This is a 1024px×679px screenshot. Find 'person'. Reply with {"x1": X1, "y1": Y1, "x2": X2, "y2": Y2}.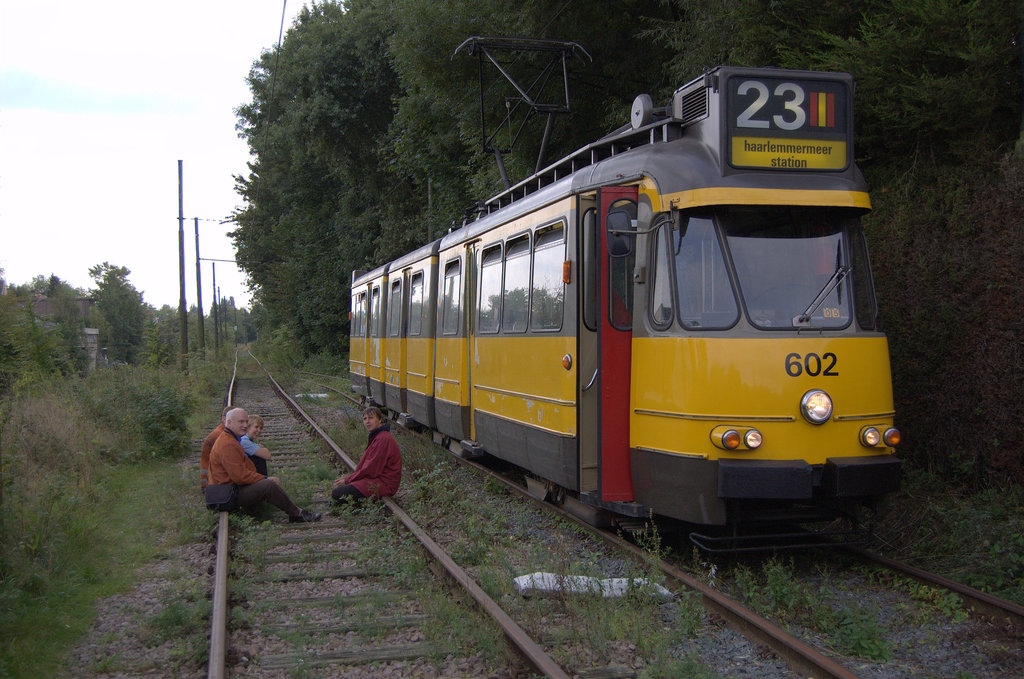
{"x1": 205, "y1": 420, "x2": 279, "y2": 480}.
